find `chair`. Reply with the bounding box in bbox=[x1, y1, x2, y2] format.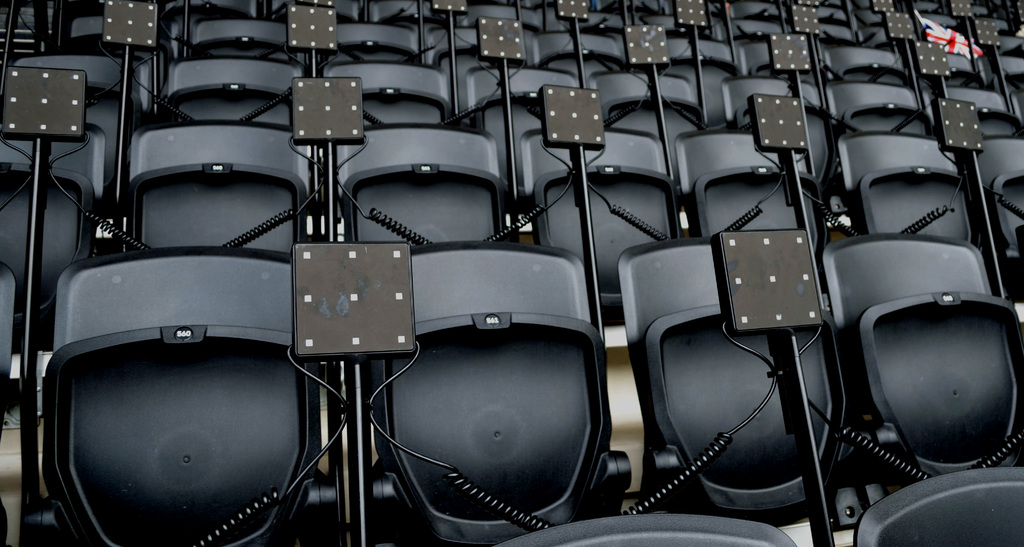
bbox=[248, 0, 356, 24].
